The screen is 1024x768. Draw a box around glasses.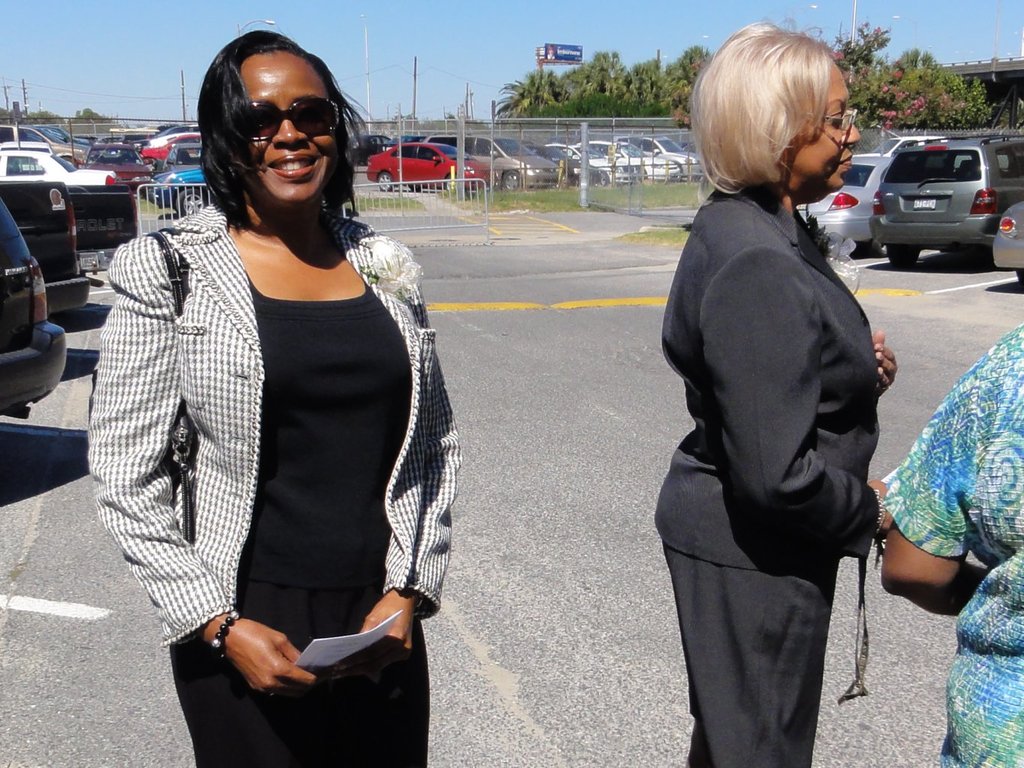
crop(239, 93, 341, 140).
